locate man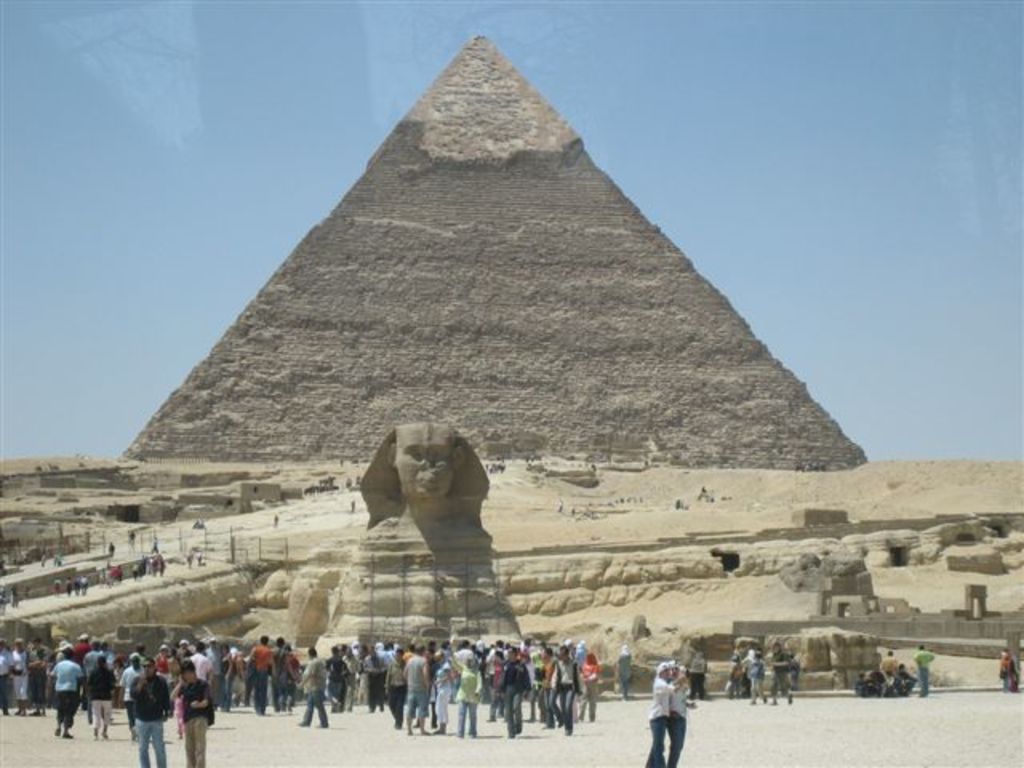
rect(86, 658, 115, 734)
